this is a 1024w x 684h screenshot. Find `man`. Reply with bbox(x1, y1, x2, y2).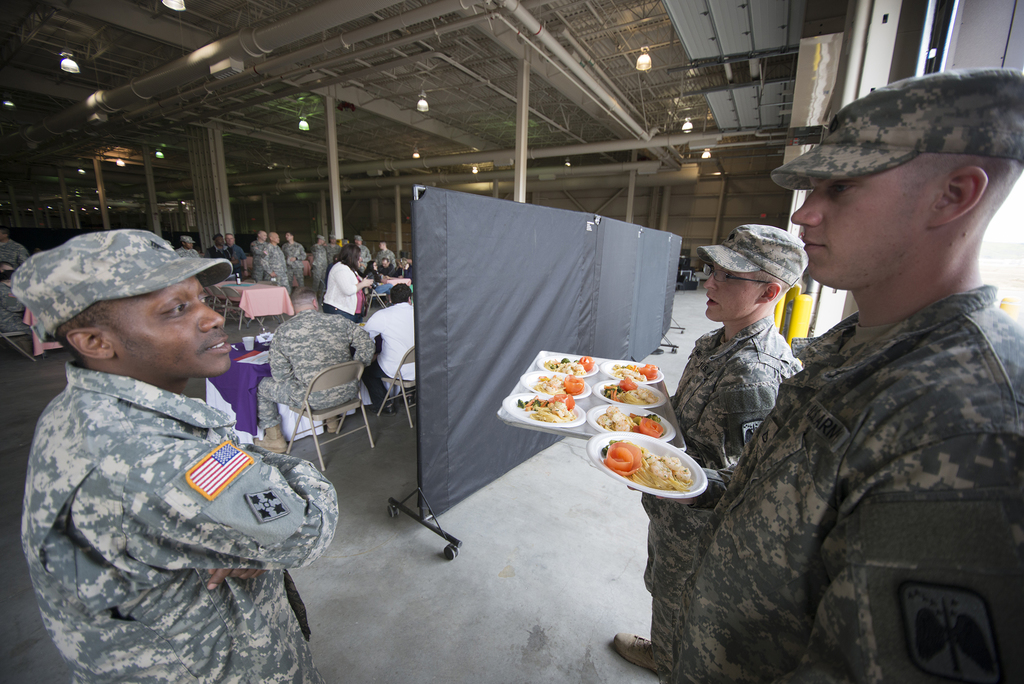
bbox(283, 230, 307, 272).
